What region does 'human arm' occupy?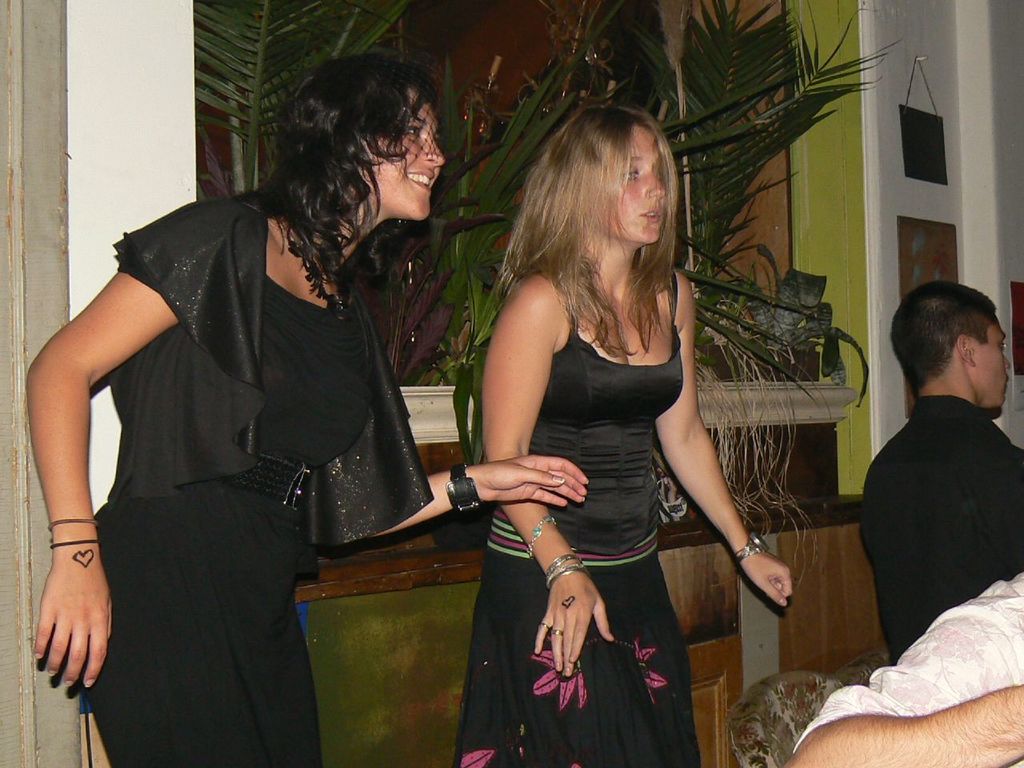
649, 268, 798, 610.
